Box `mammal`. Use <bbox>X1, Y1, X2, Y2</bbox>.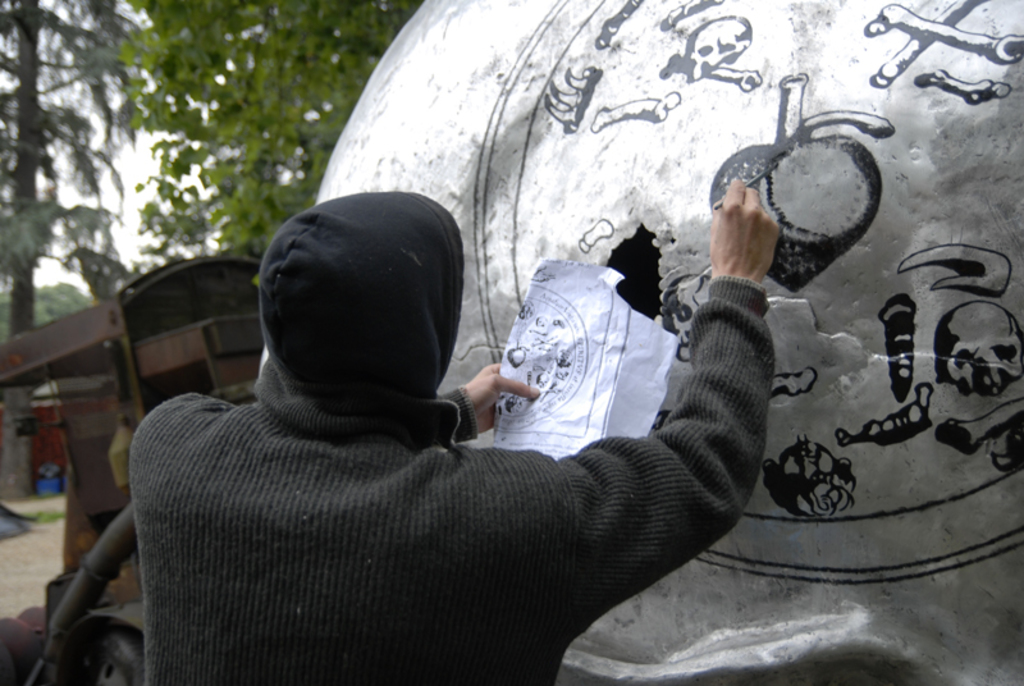
<bbox>64, 123, 852, 641</bbox>.
